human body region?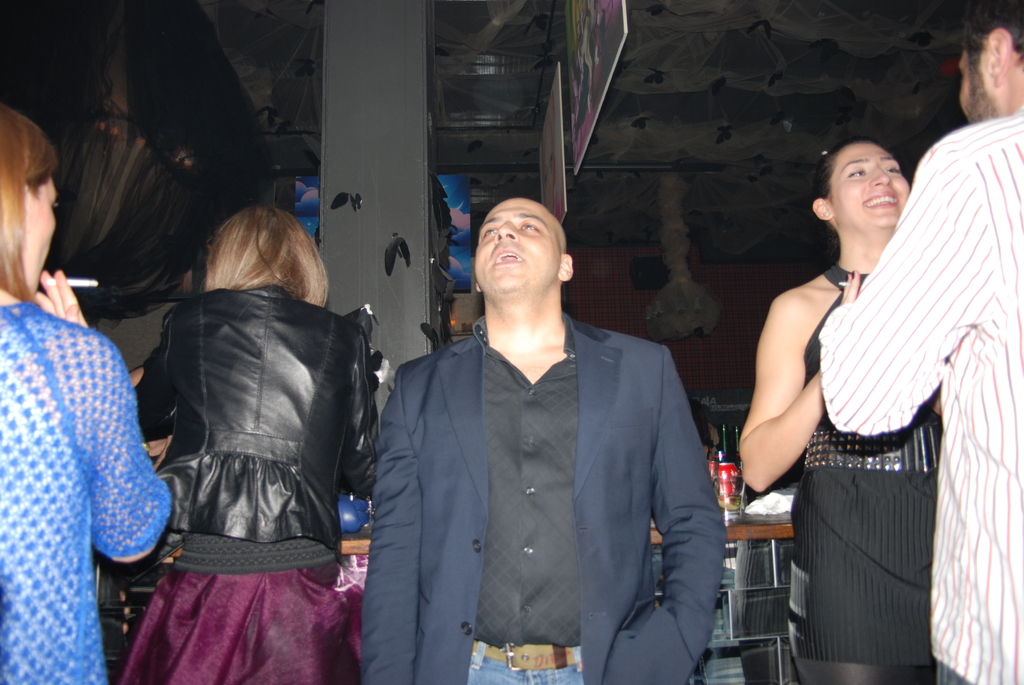
locate(120, 200, 387, 684)
